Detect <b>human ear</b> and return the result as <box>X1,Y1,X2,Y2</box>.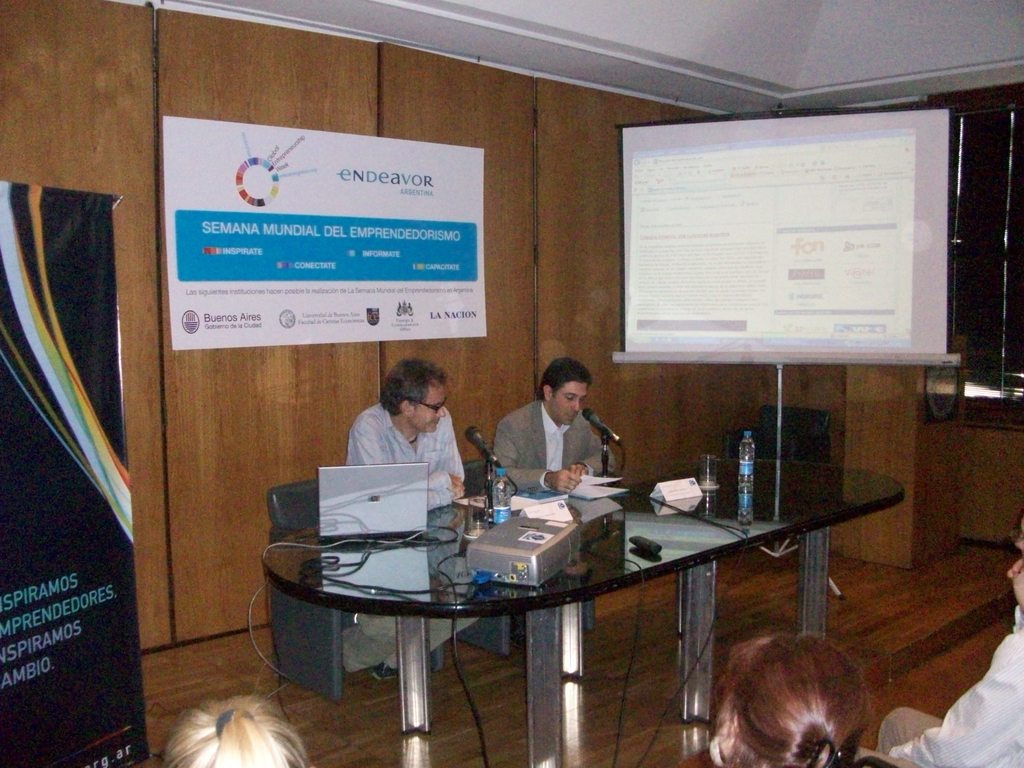
<box>541,382,553,401</box>.
